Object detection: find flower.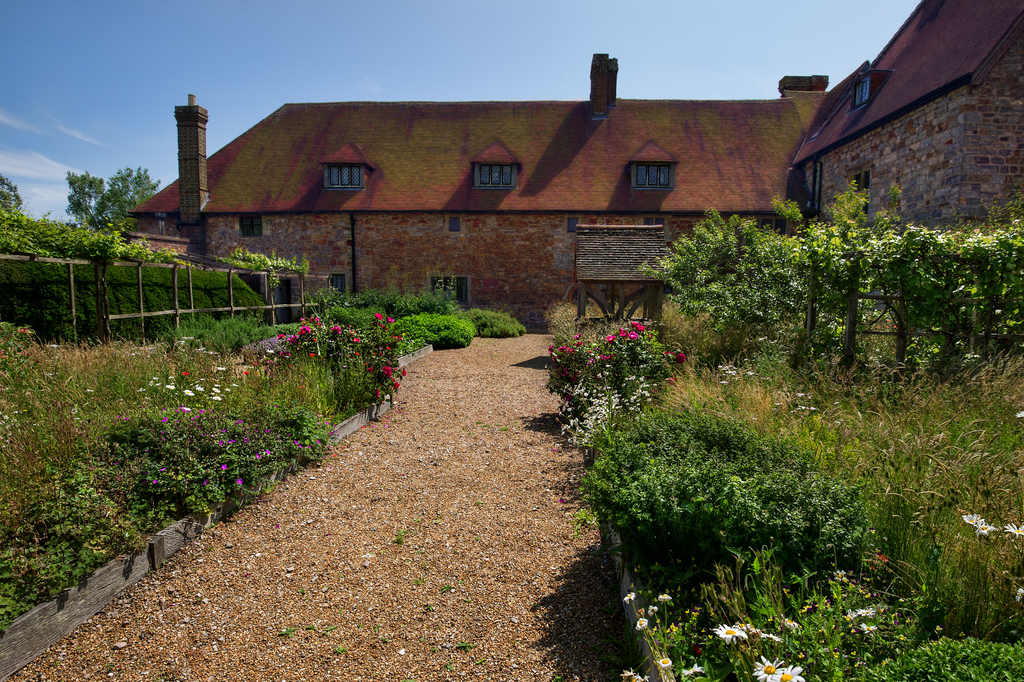
pyautogui.locateOnScreen(234, 478, 246, 485).
